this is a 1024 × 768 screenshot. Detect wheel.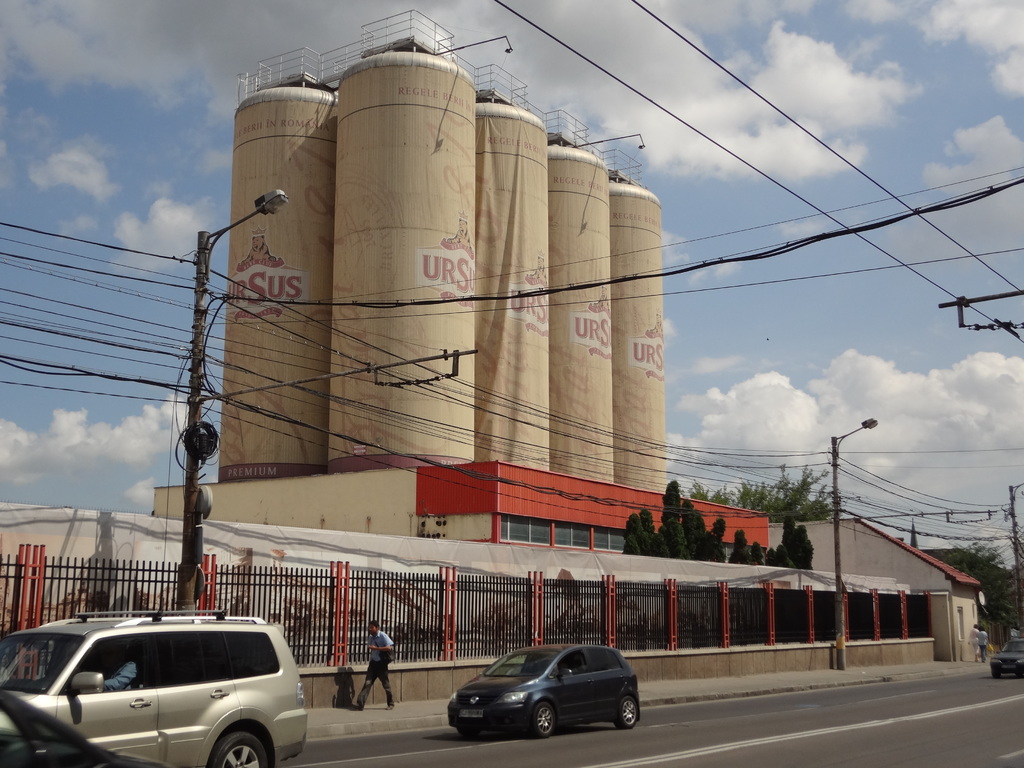
l=531, t=703, r=557, b=739.
